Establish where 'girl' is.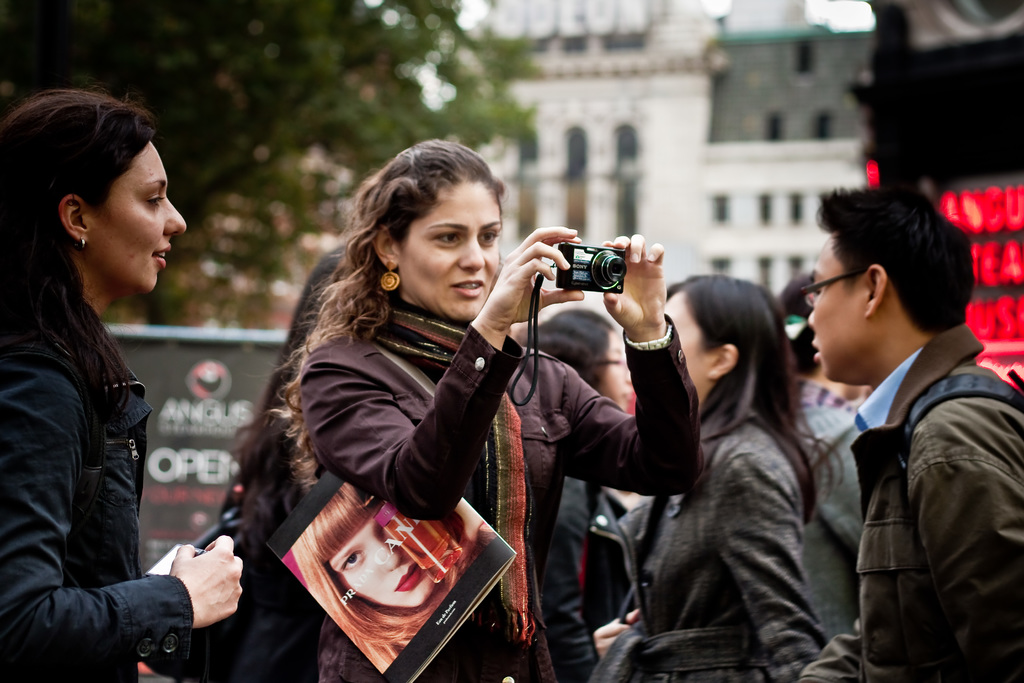
Established at select_region(2, 93, 246, 675).
